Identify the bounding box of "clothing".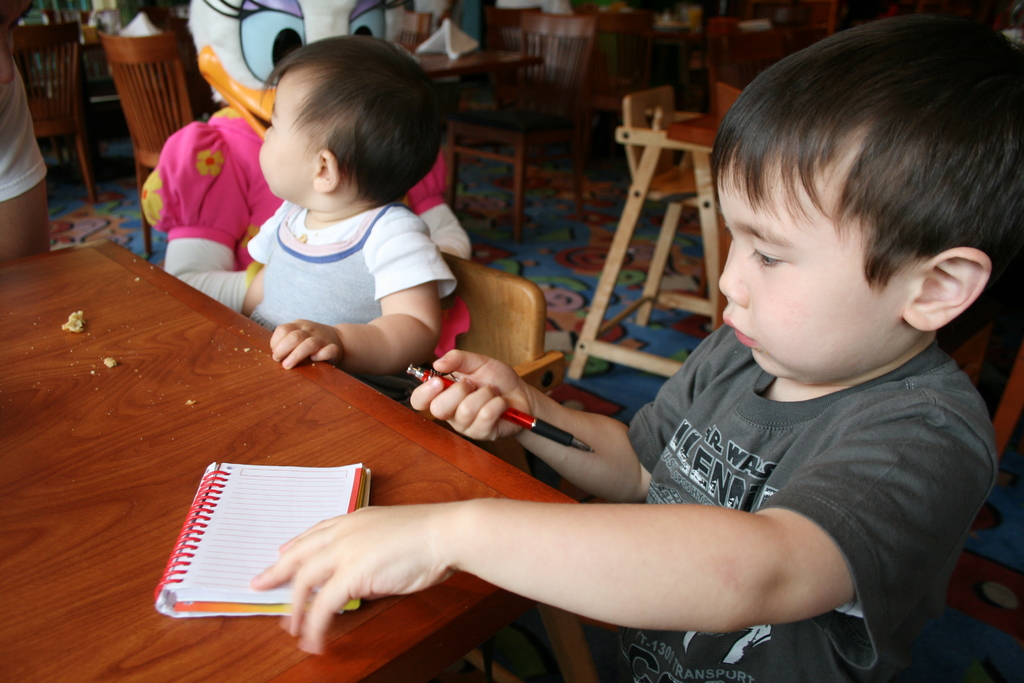
{"x1": 247, "y1": 201, "x2": 463, "y2": 400}.
